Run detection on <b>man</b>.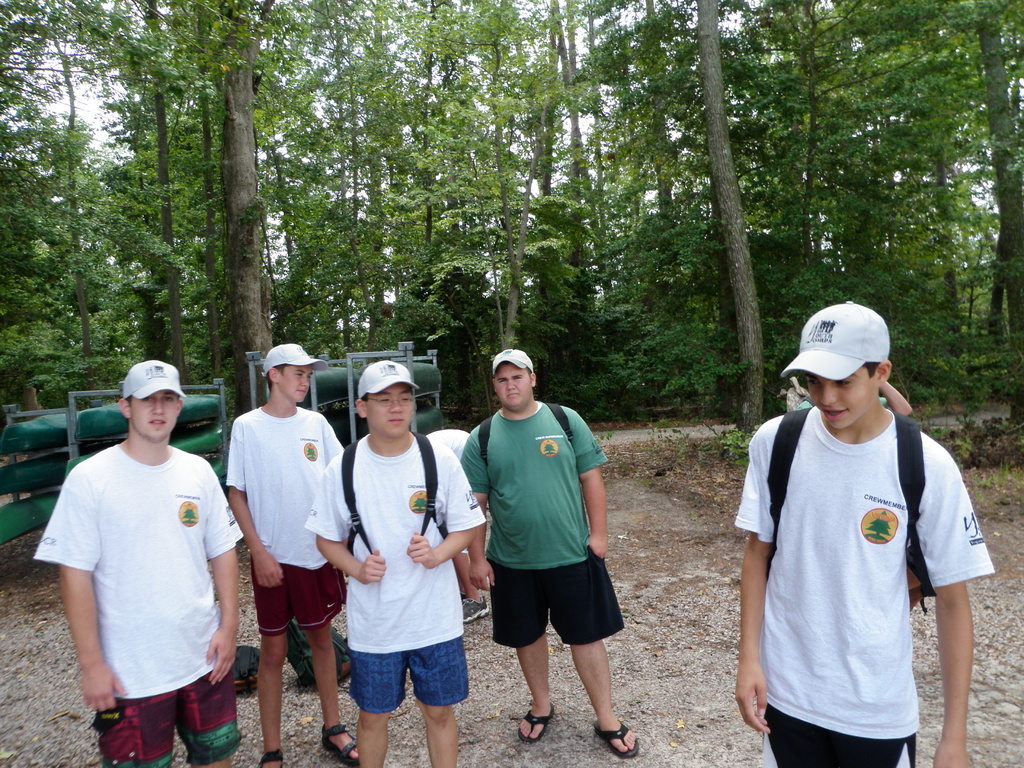
Result: {"x1": 225, "y1": 344, "x2": 364, "y2": 767}.
